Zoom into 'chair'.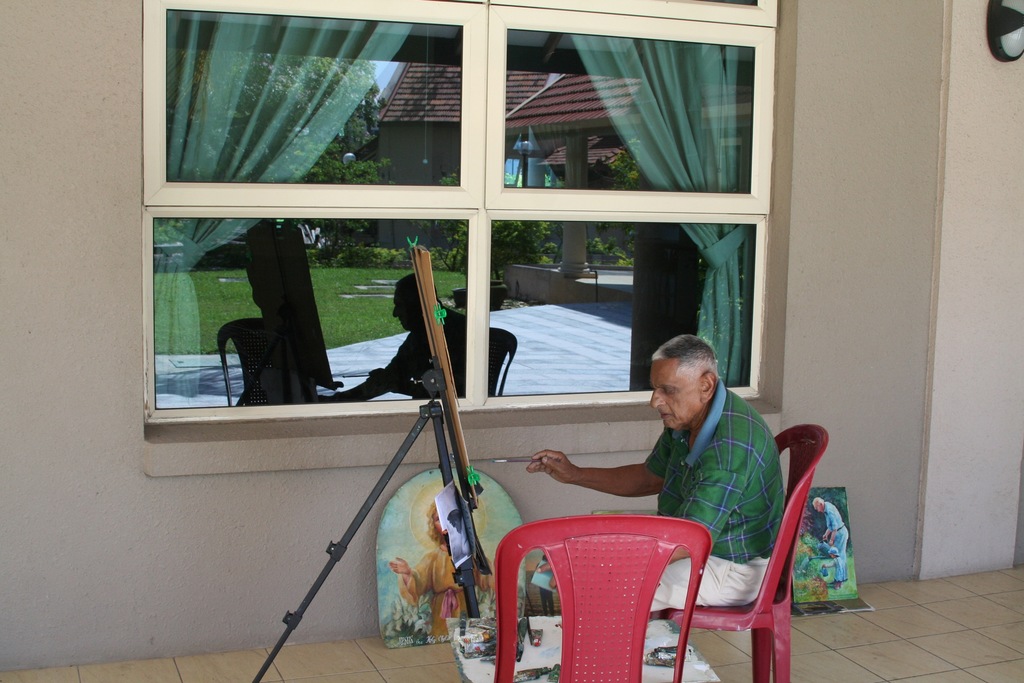
Zoom target: (655,420,836,682).
